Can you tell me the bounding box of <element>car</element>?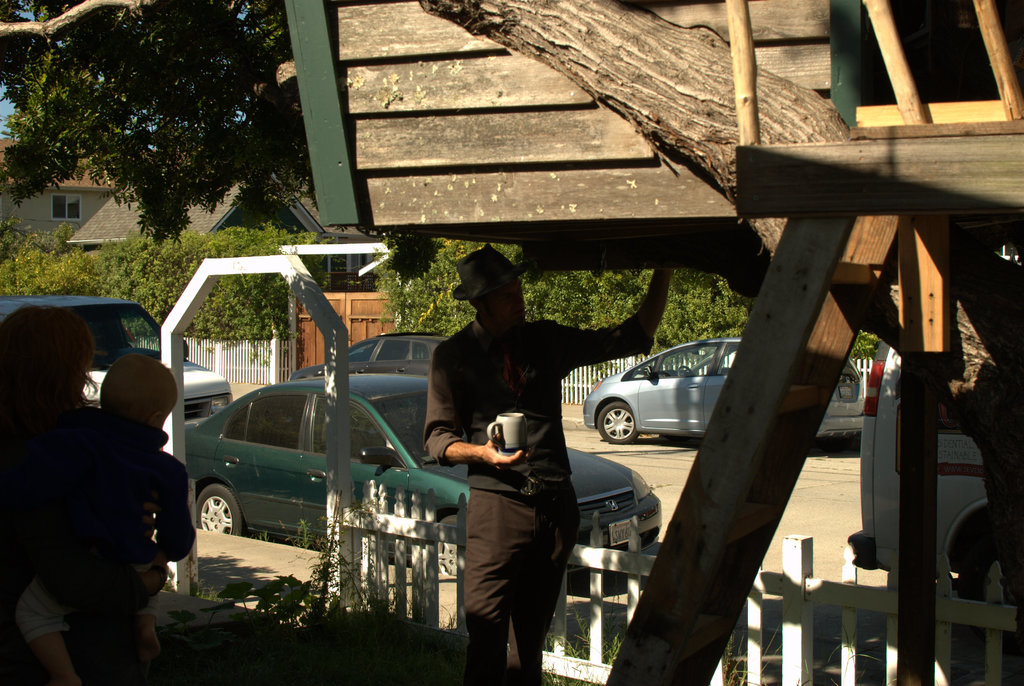
(160,378,664,578).
